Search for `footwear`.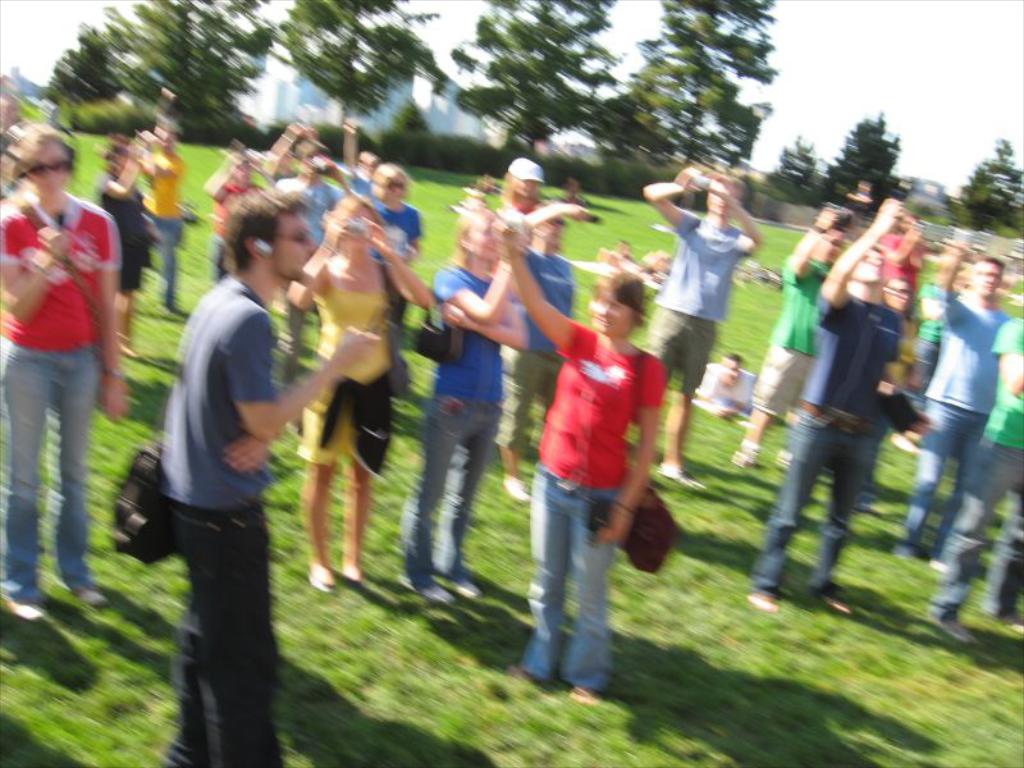
Found at (x1=458, y1=577, x2=486, y2=600).
